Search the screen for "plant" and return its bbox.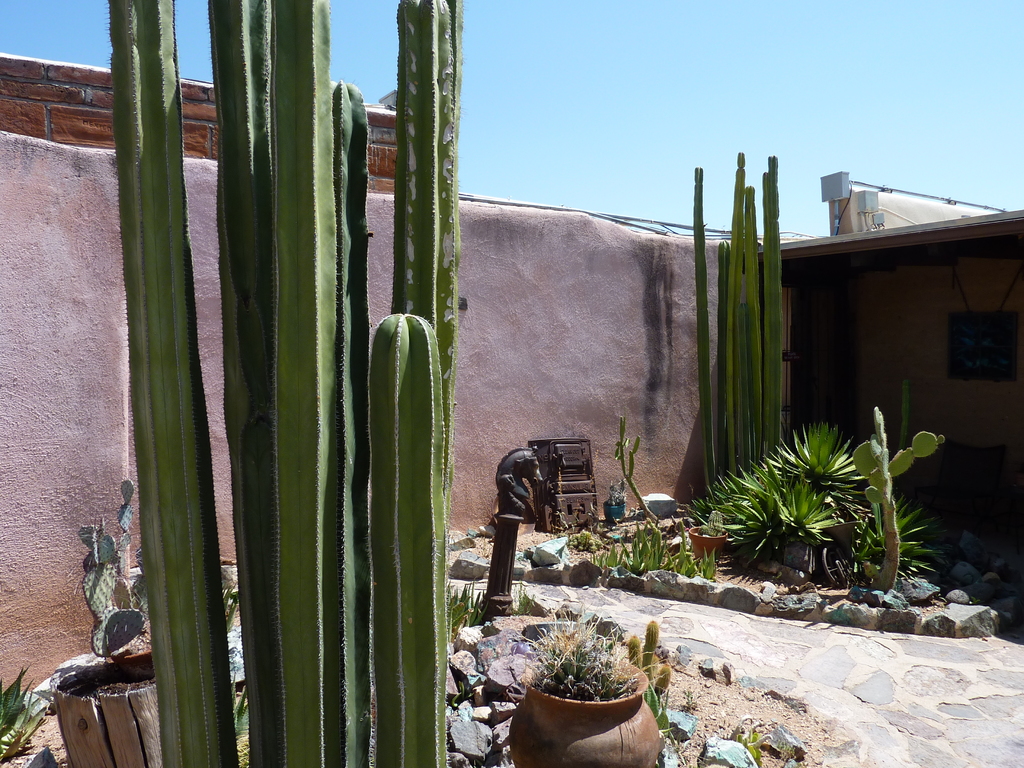
Found: bbox=(612, 412, 659, 525).
